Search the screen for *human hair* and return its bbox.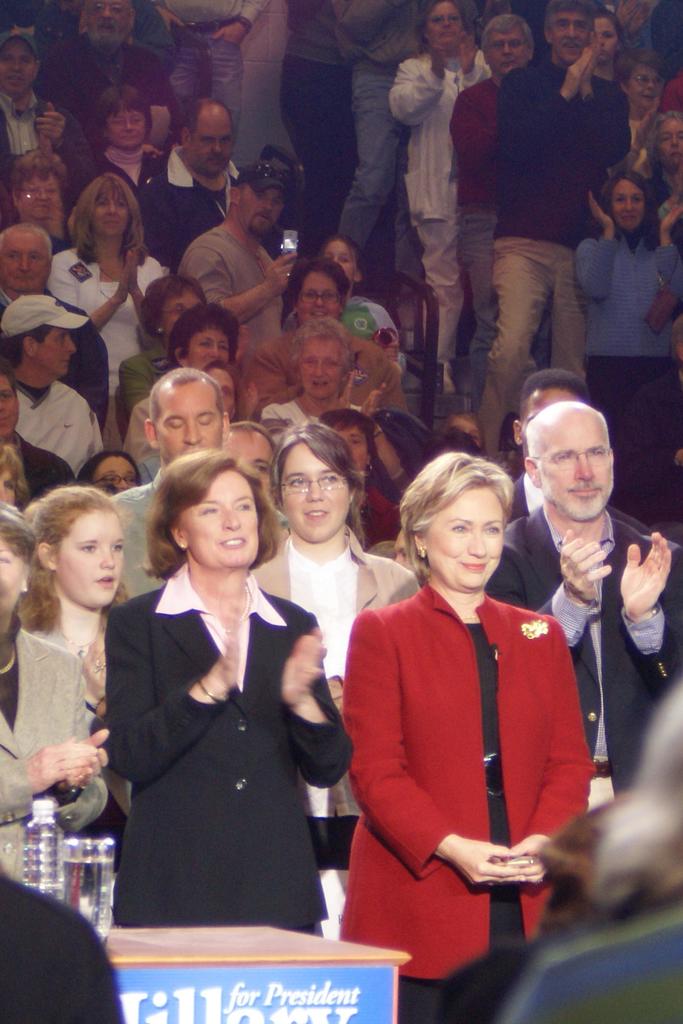
Found: crop(179, 90, 199, 139).
